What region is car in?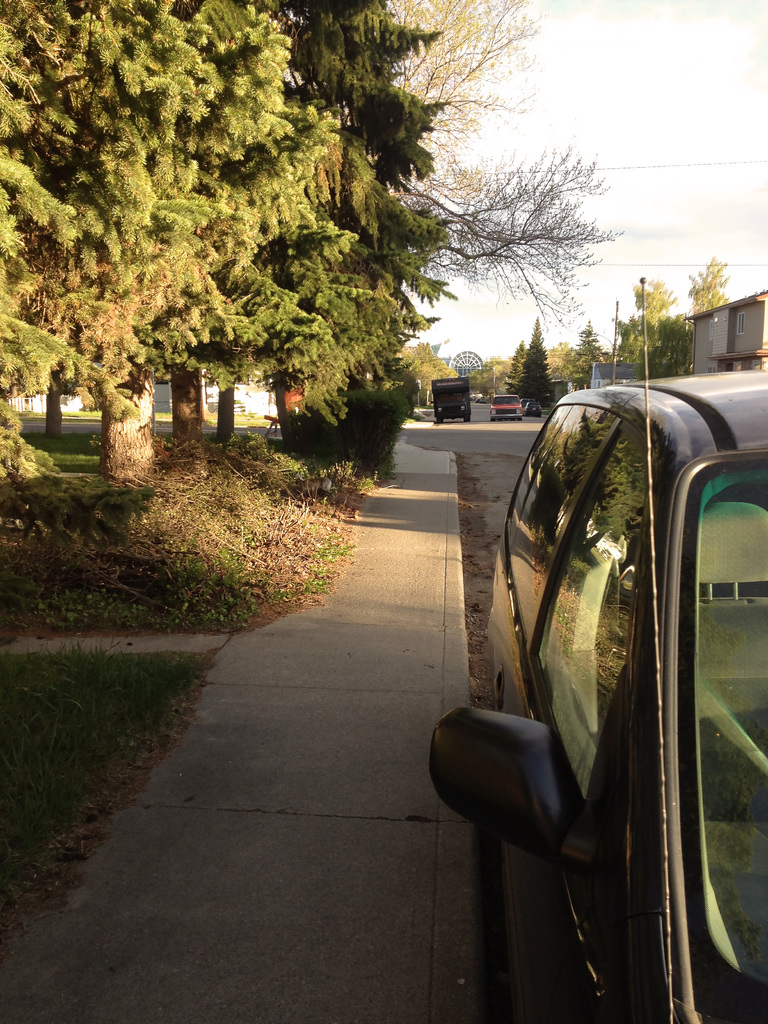
(left=429, top=271, right=767, bottom=1023).
